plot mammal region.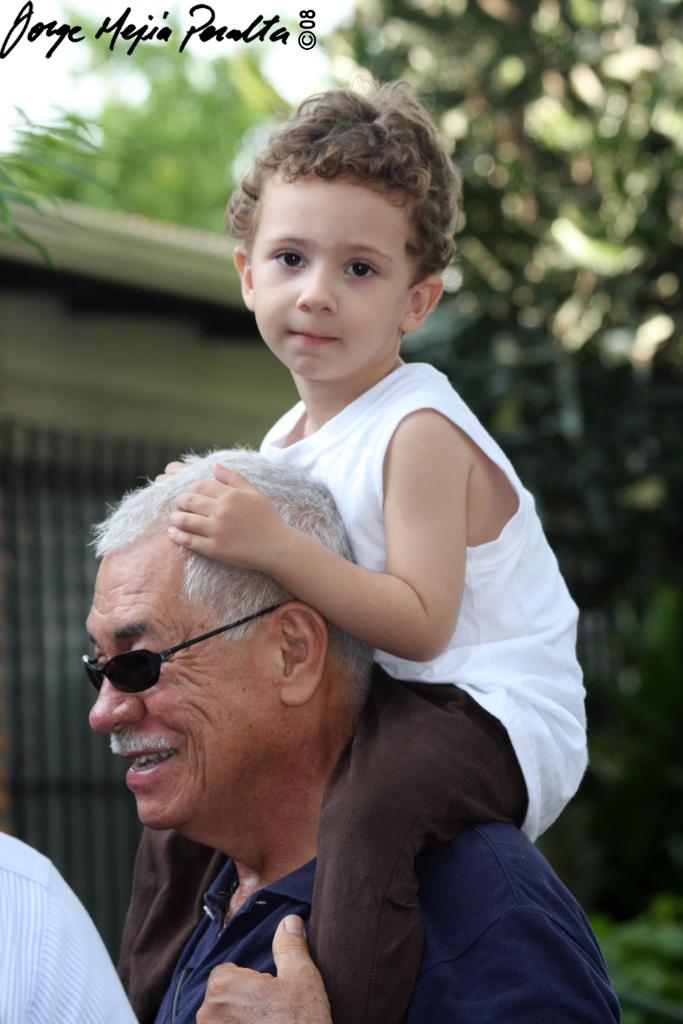
Plotted at {"left": 0, "top": 830, "right": 134, "bottom": 1023}.
